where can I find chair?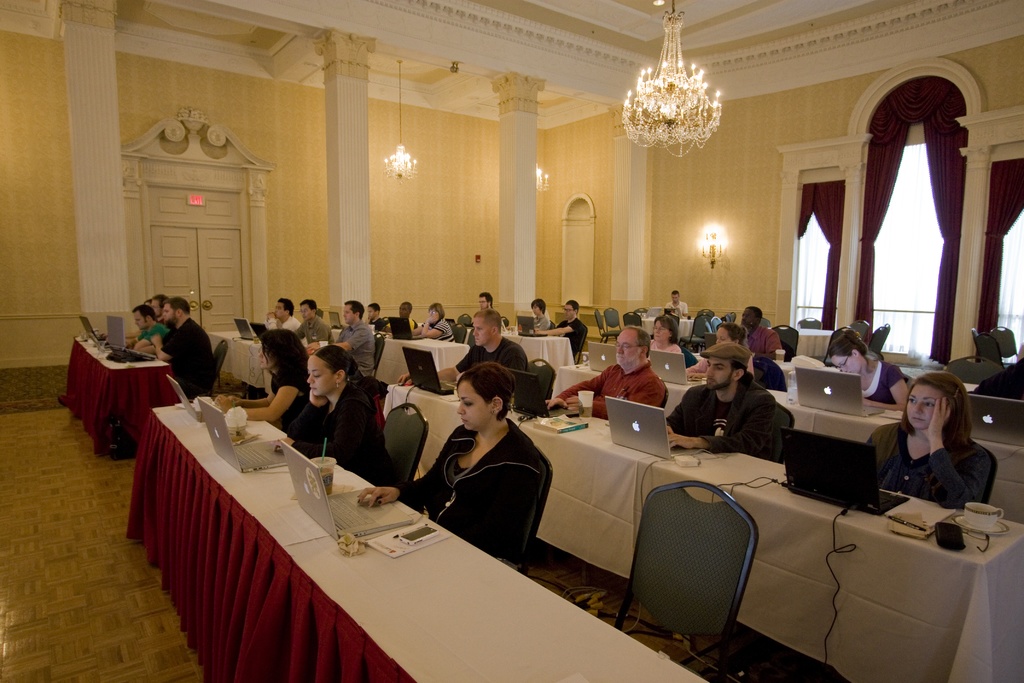
You can find it at [214,338,230,392].
